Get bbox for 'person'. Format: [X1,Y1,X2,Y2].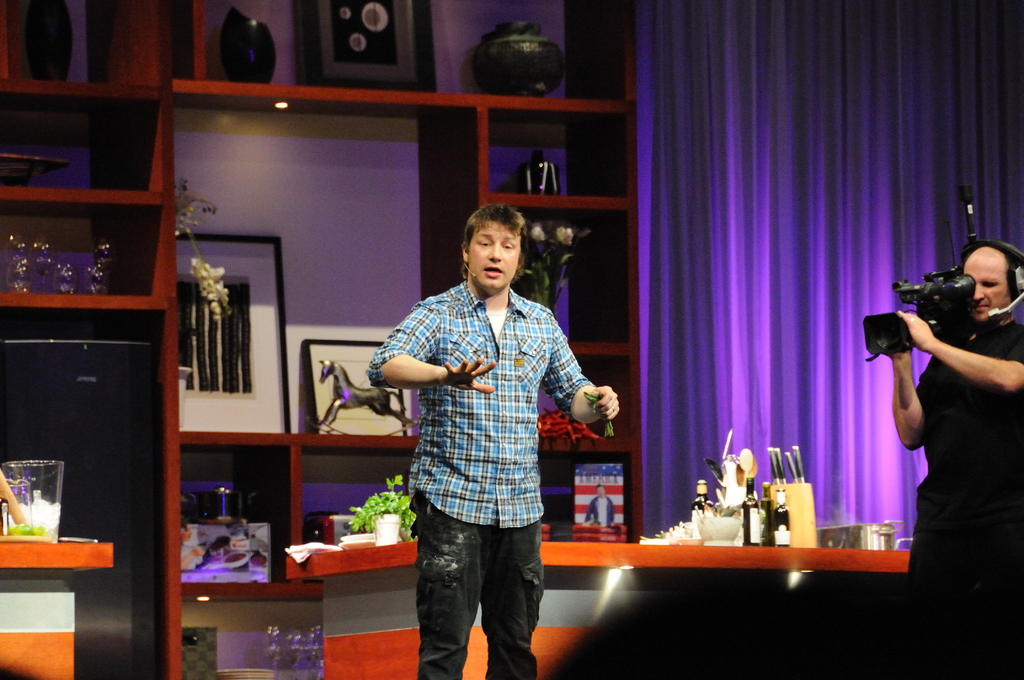
[870,231,1016,599].
